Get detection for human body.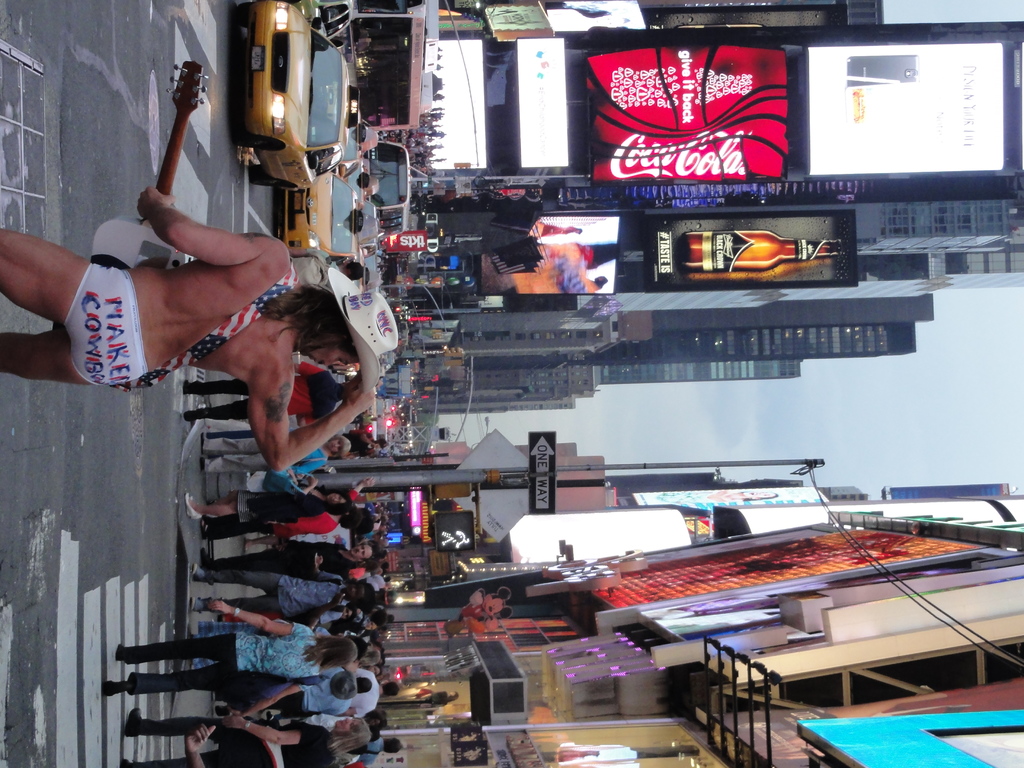
Detection: <region>124, 716, 372, 767</region>.
